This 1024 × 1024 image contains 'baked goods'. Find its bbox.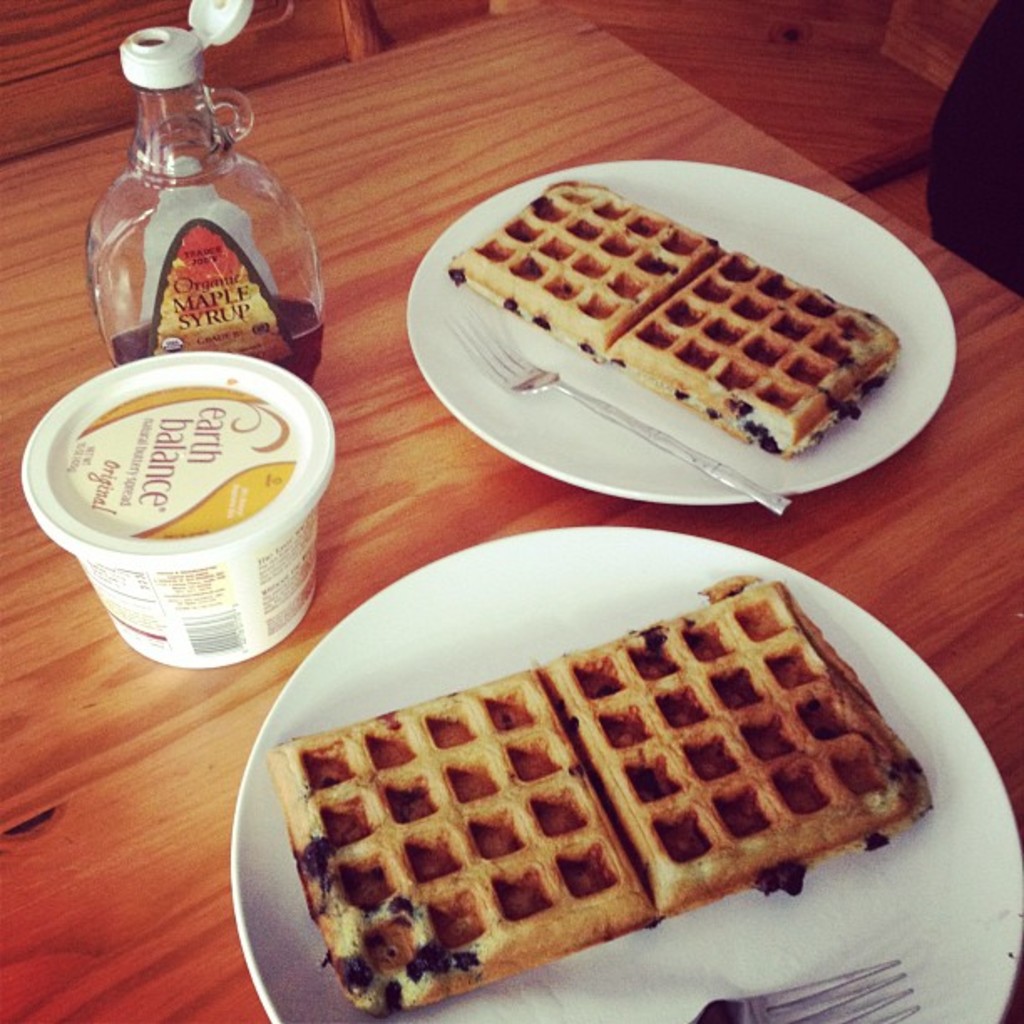
437,164,728,363.
